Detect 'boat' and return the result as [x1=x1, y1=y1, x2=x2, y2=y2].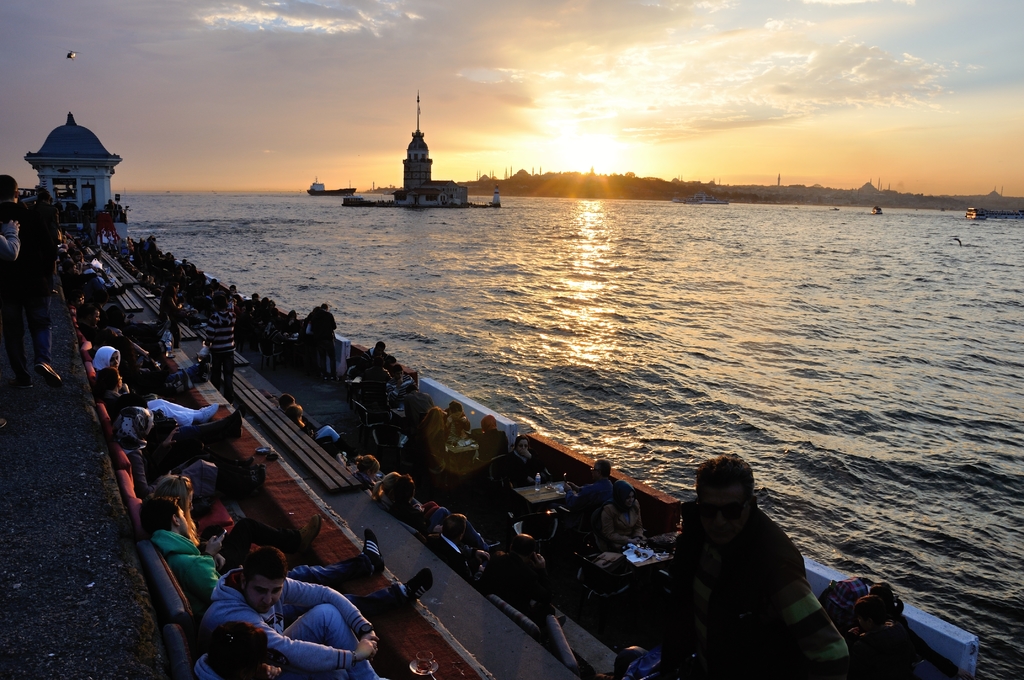
[x1=305, y1=174, x2=355, y2=200].
